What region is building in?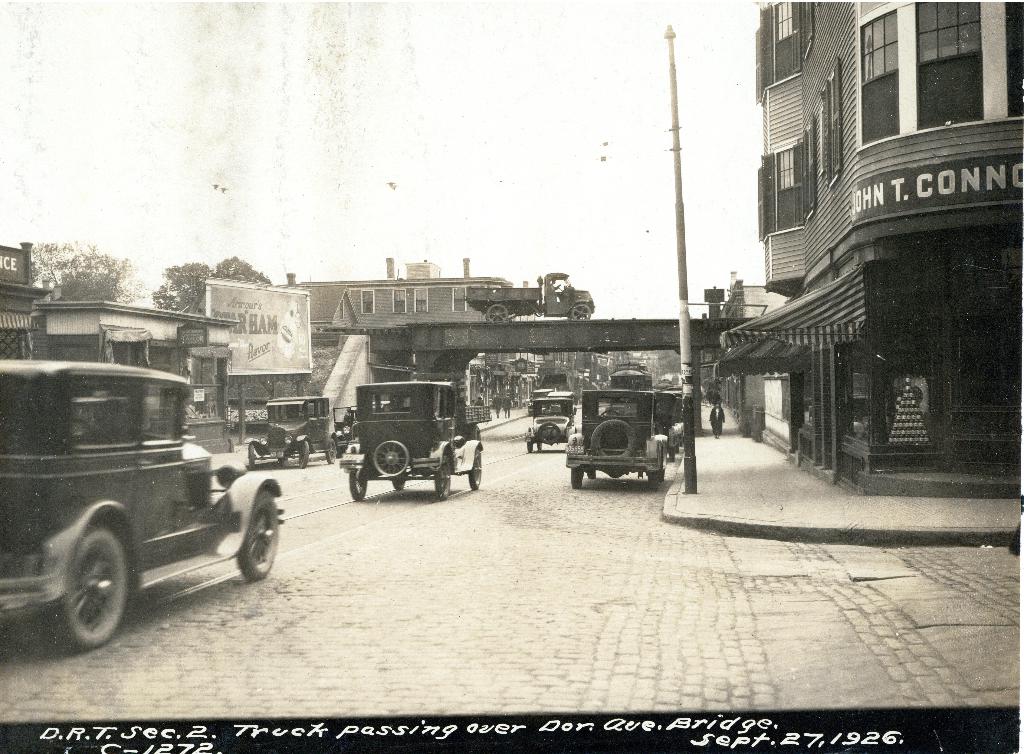
<bbox>287, 256, 522, 404</bbox>.
